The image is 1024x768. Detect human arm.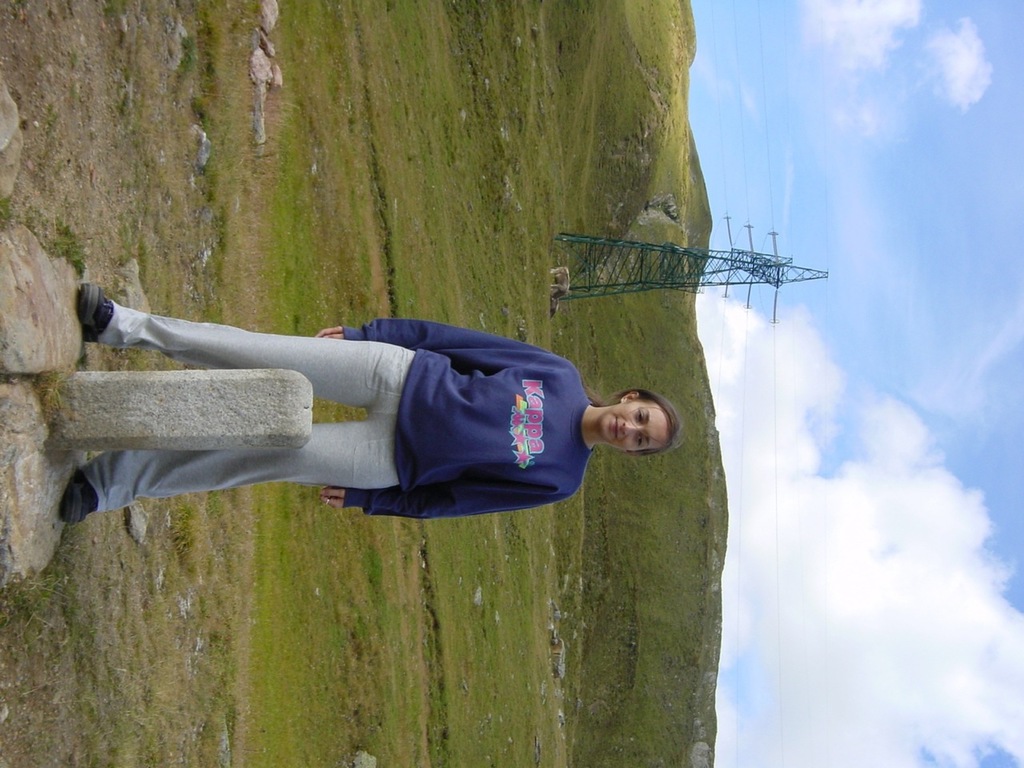
Detection: {"left": 314, "top": 482, "right": 586, "bottom": 518}.
